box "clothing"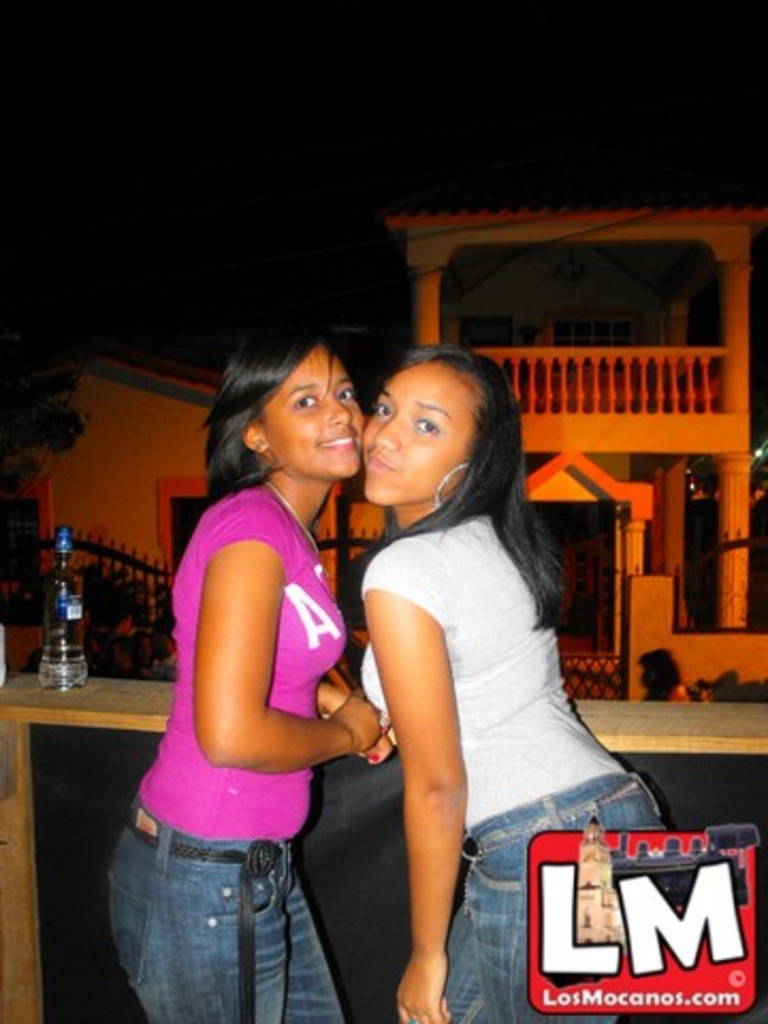
(348, 480, 687, 945)
